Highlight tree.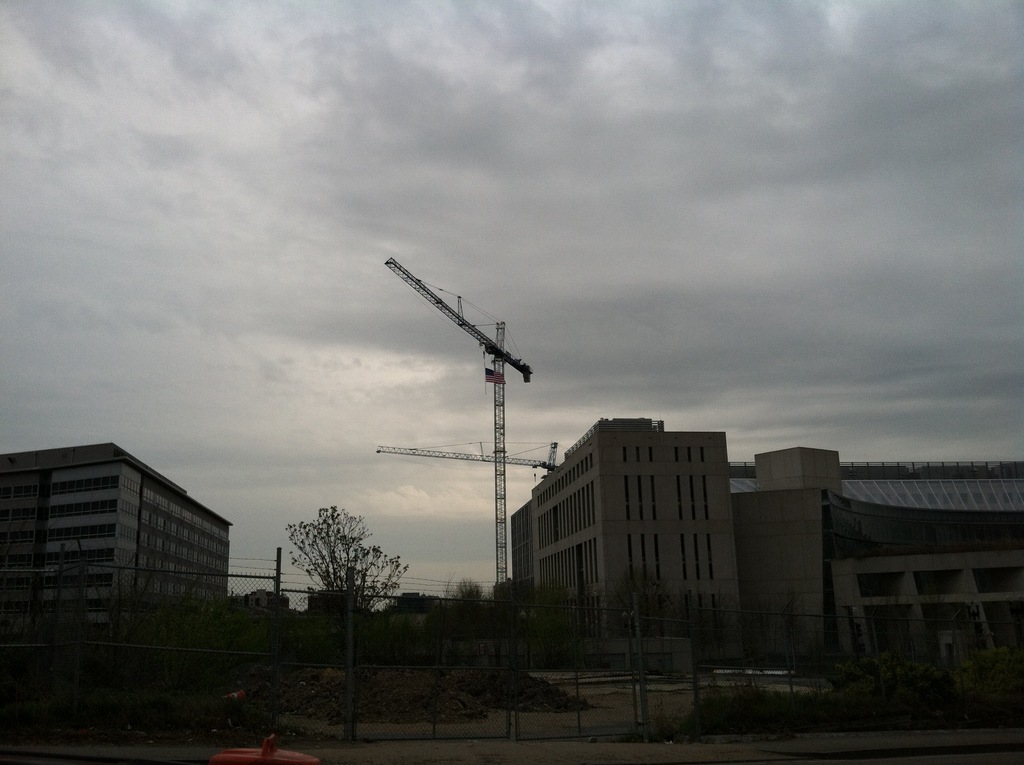
Highlighted region: [left=284, top=498, right=404, bottom=645].
